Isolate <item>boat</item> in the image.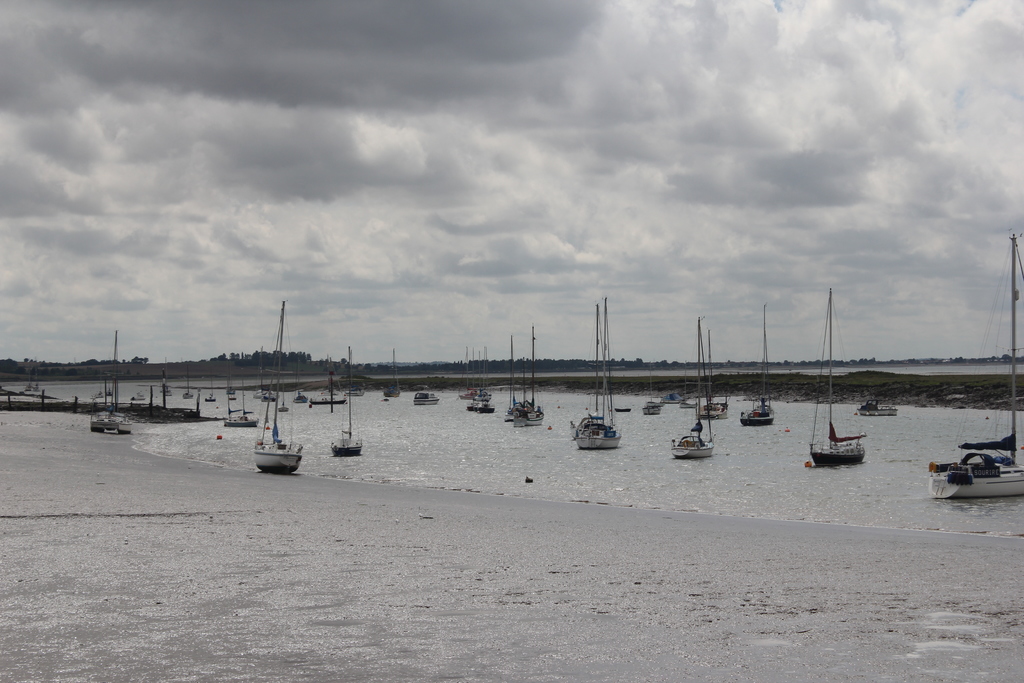
Isolated region: <region>101, 374, 114, 398</region>.
